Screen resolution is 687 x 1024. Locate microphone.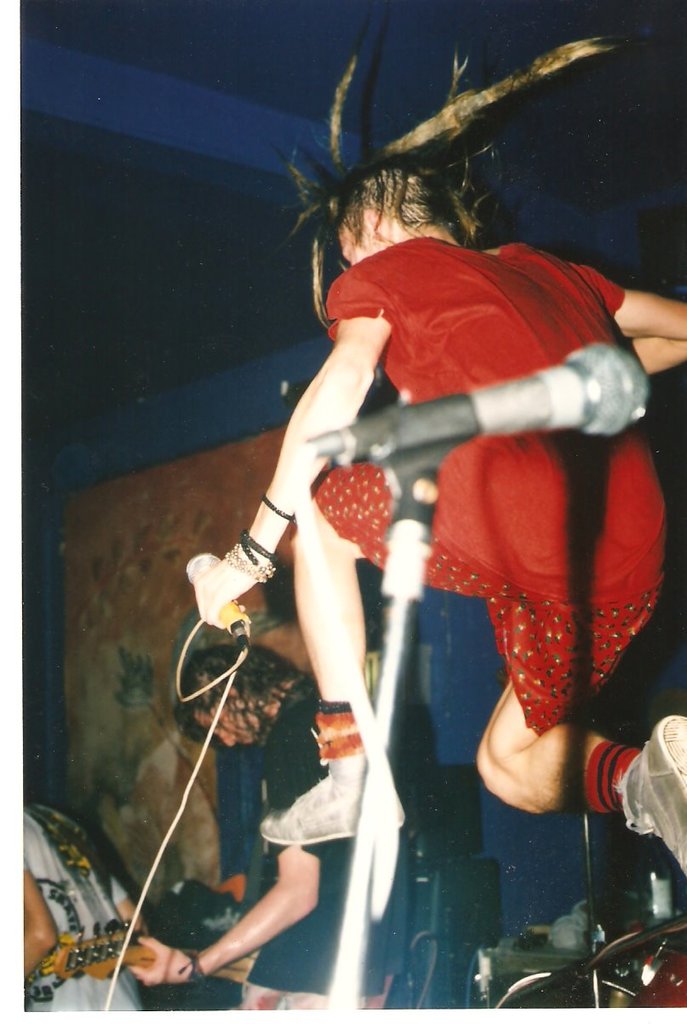
Rect(310, 337, 650, 467).
